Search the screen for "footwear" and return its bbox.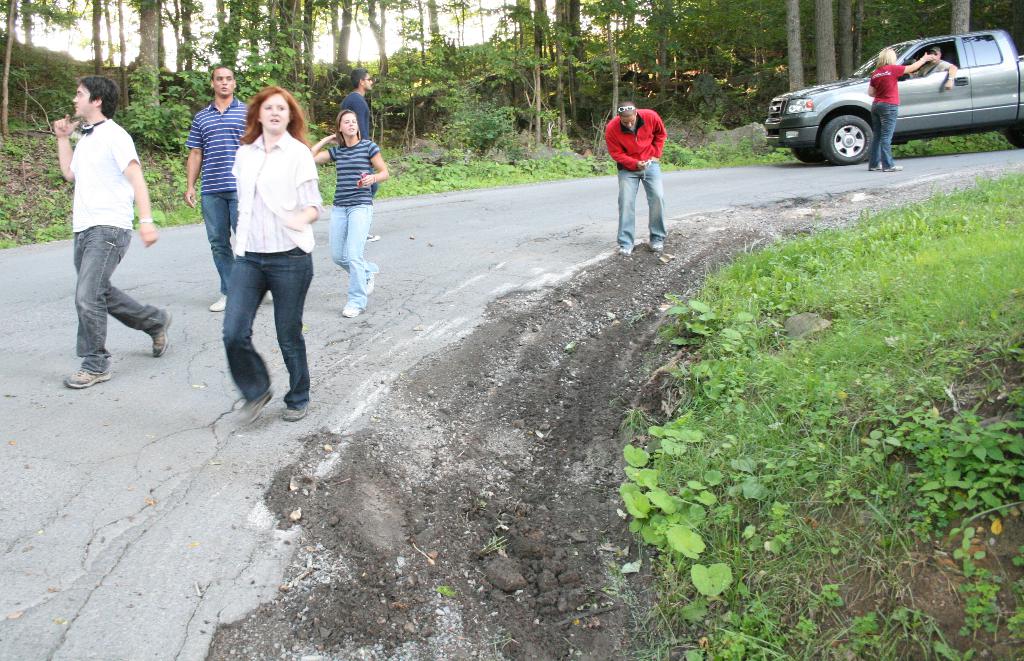
Found: crop(370, 262, 381, 288).
